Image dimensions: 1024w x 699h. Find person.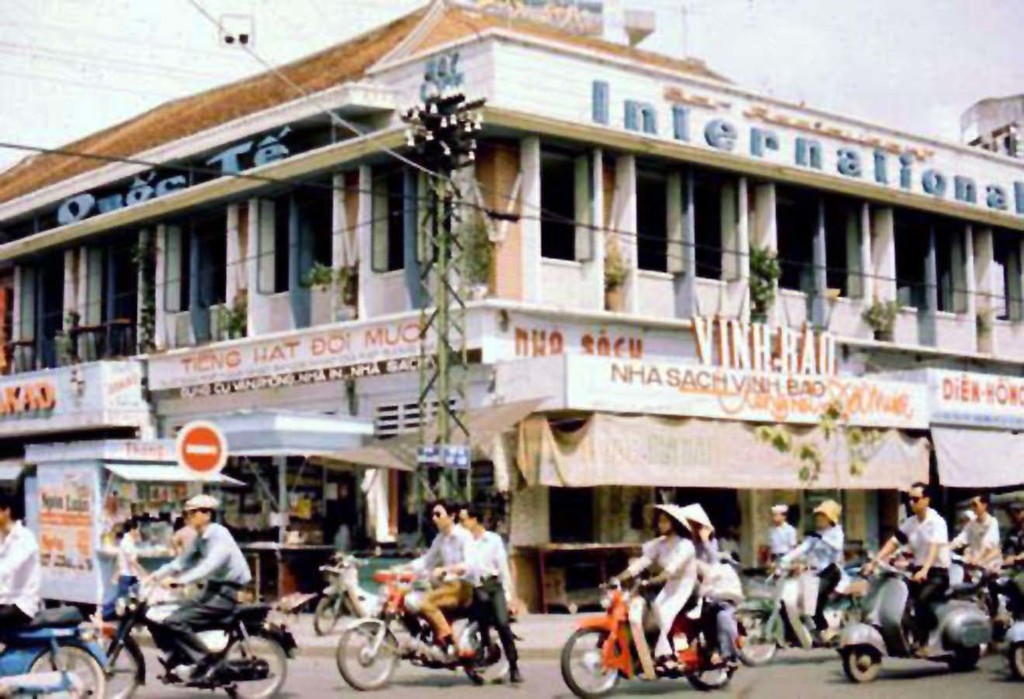
(x1=138, y1=499, x2=244, y2=679).
